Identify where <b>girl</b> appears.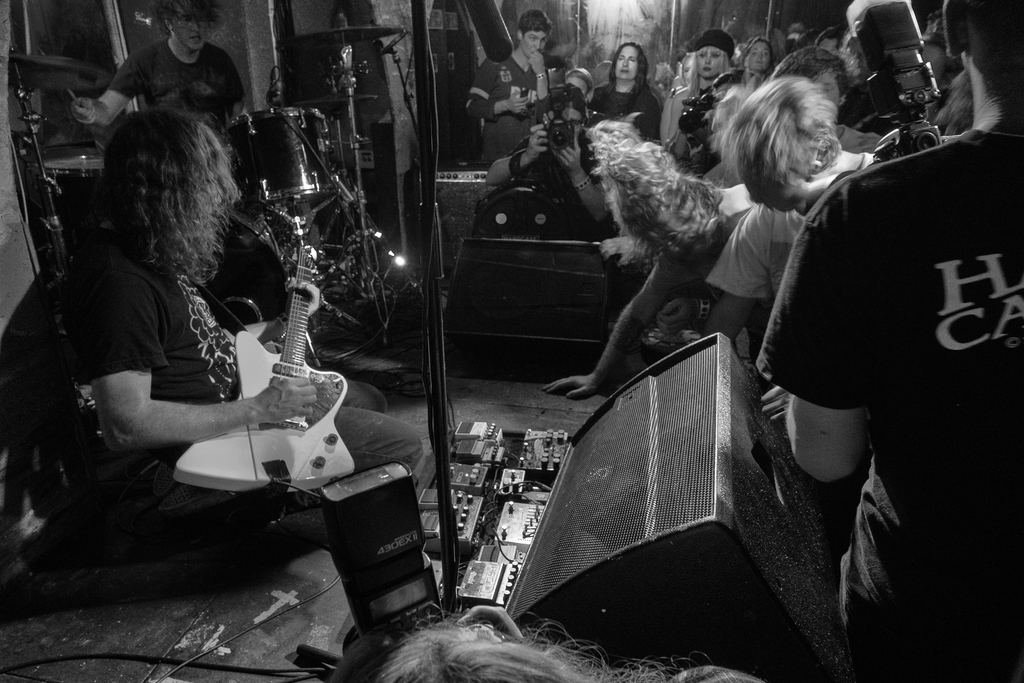
Appears at 667,28,735,138.
